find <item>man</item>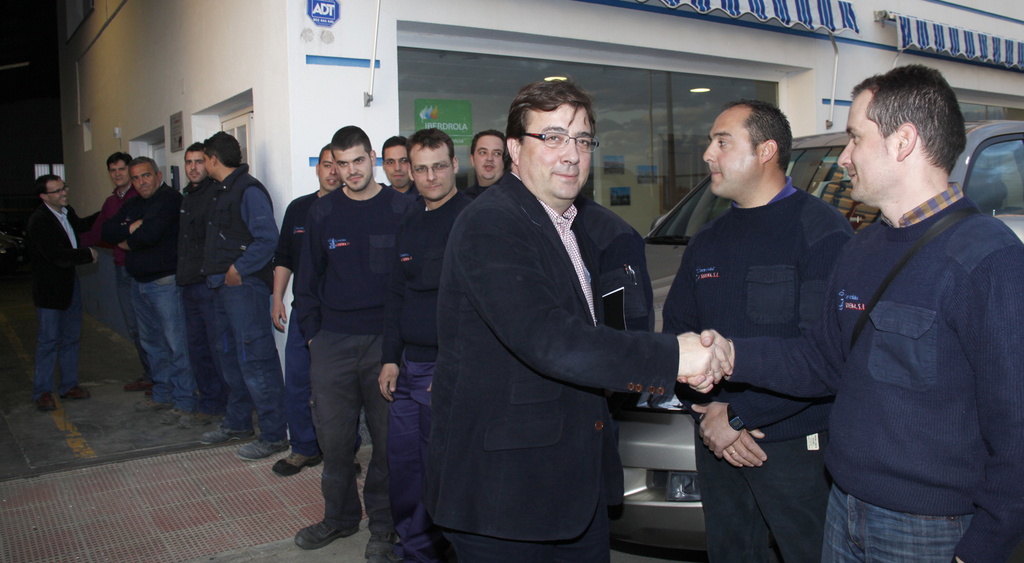
bbox=(579, 187, 667, 345)
